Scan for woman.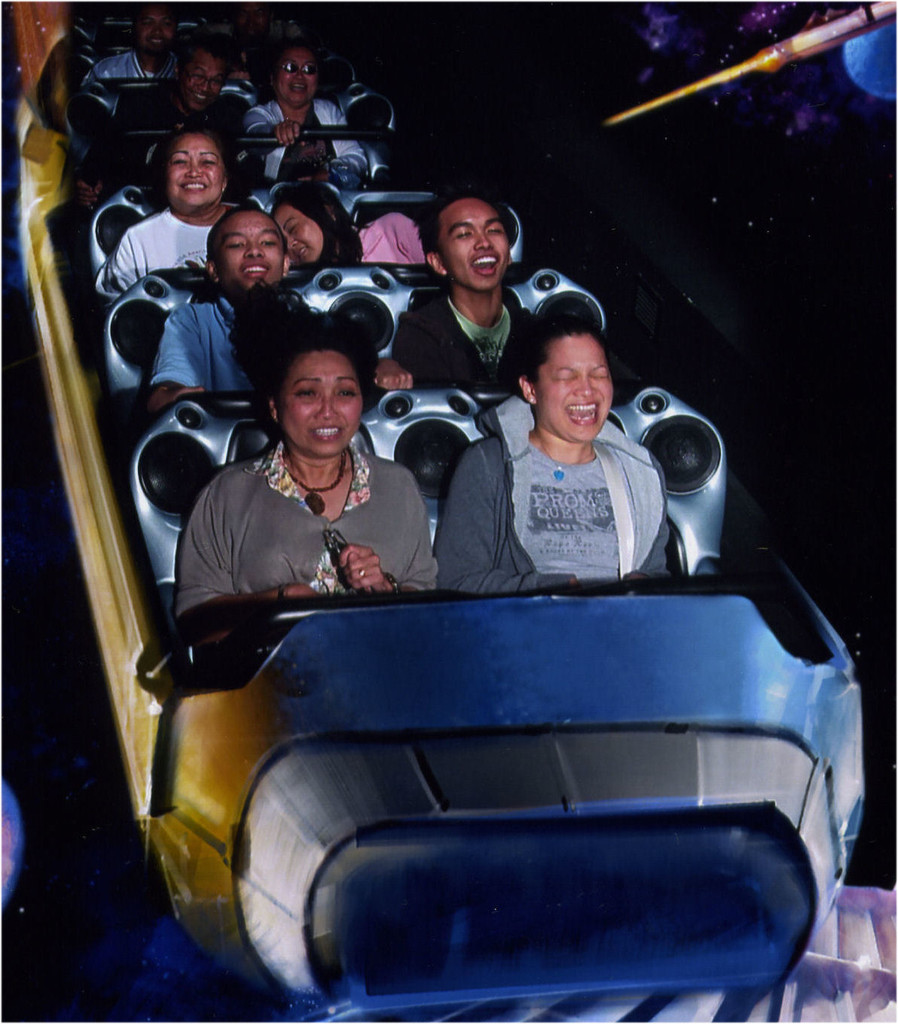
Scan result: locate(251, 41, 369, 187).
